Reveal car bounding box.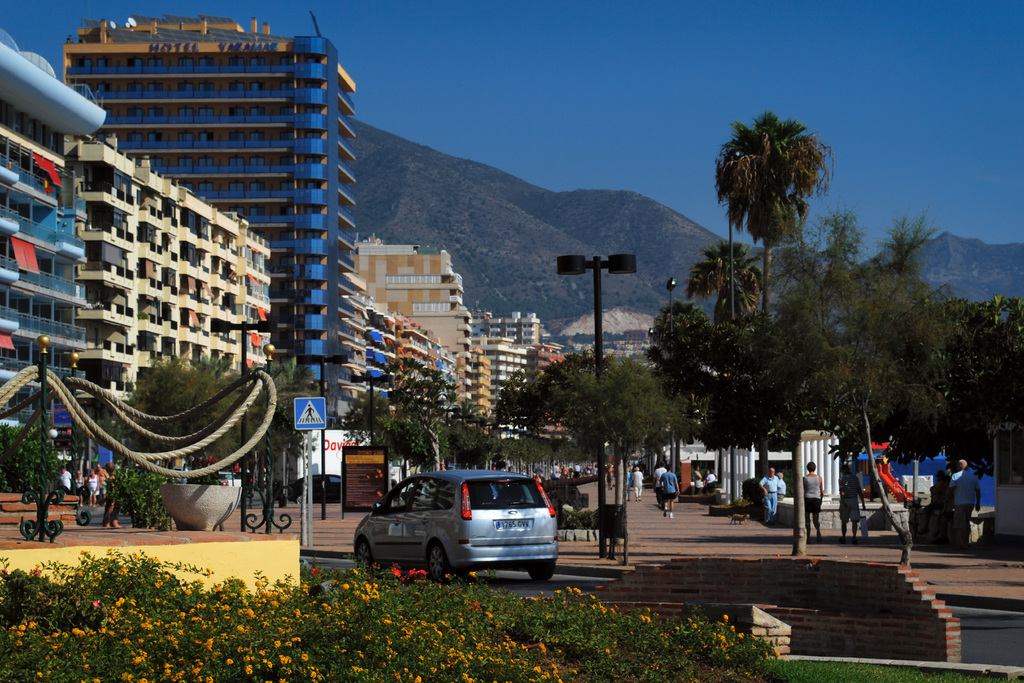
Revealed: x1=383 y1=456 x2=568 y2=591.
